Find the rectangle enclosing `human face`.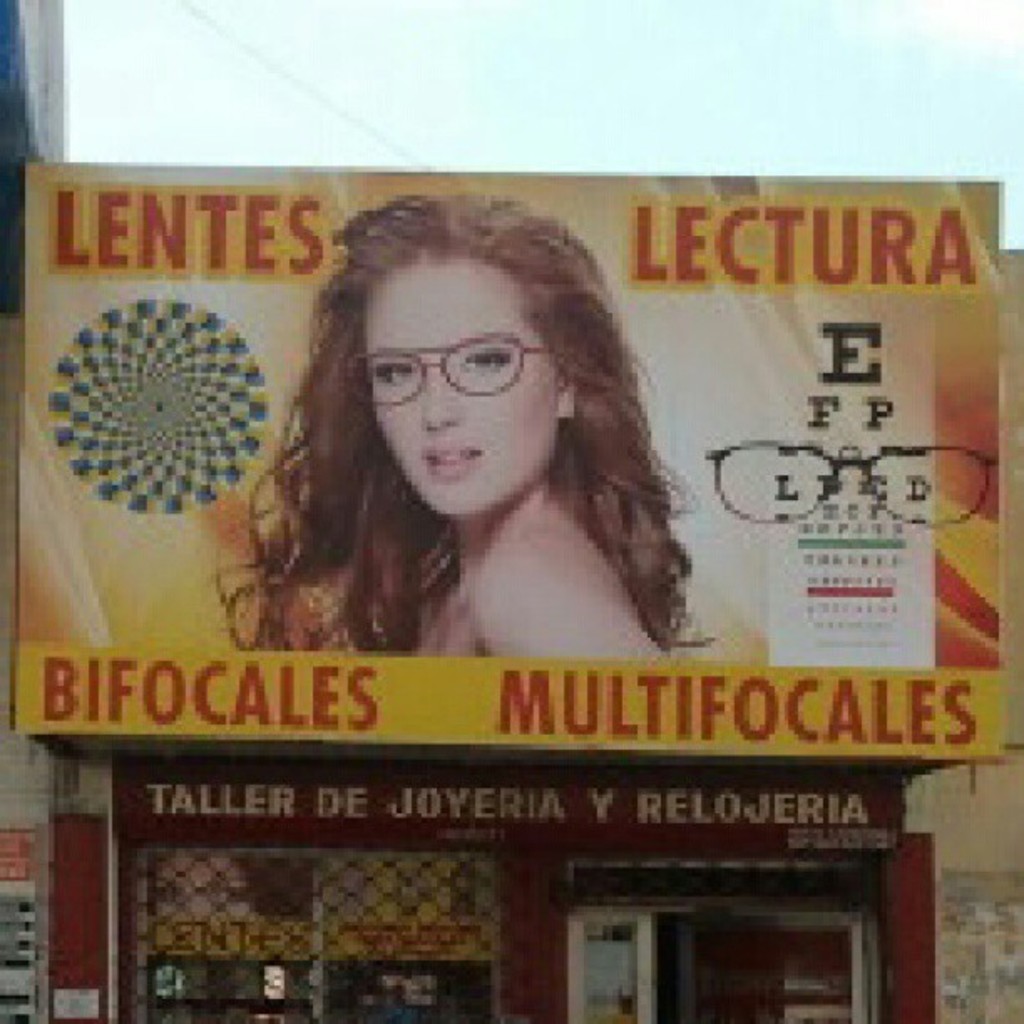
locate(360, 256, 557, 515).
